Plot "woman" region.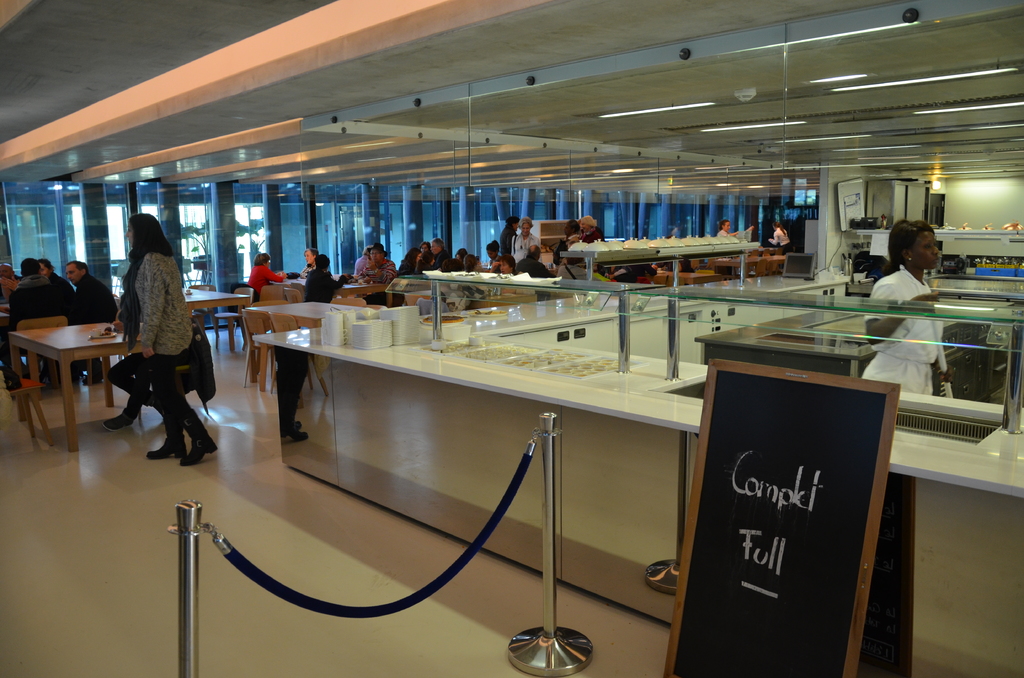
Plotted at box(769, 218, 794, 256).
